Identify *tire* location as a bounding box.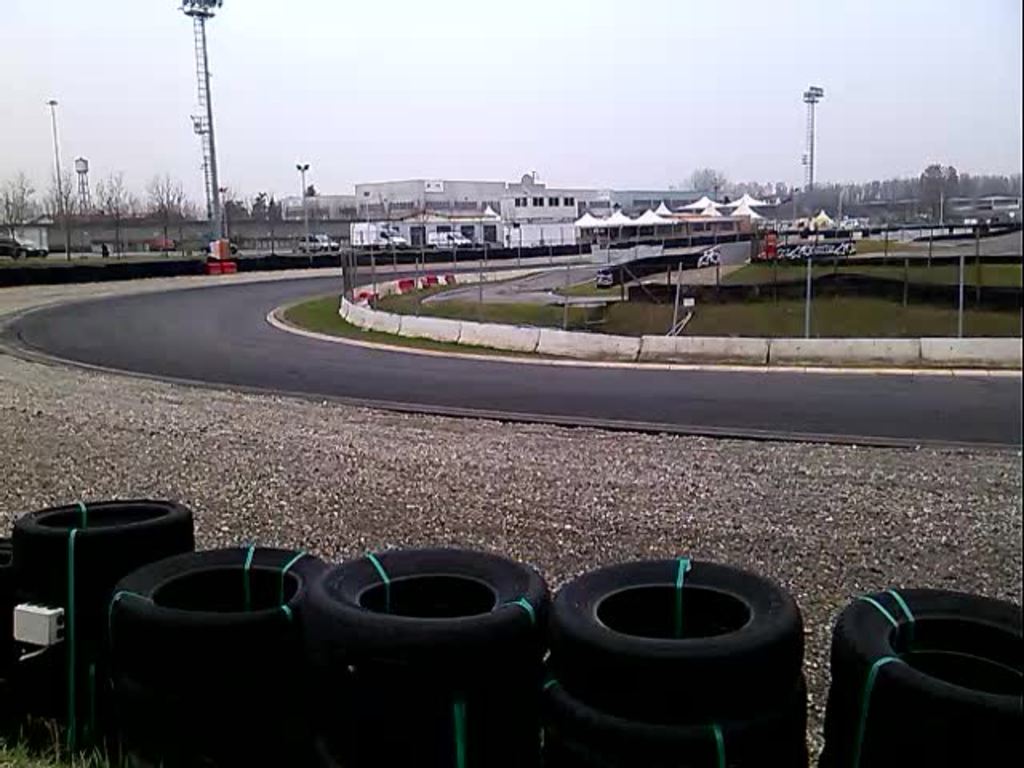
select_region(8, 498, 194, 597).
